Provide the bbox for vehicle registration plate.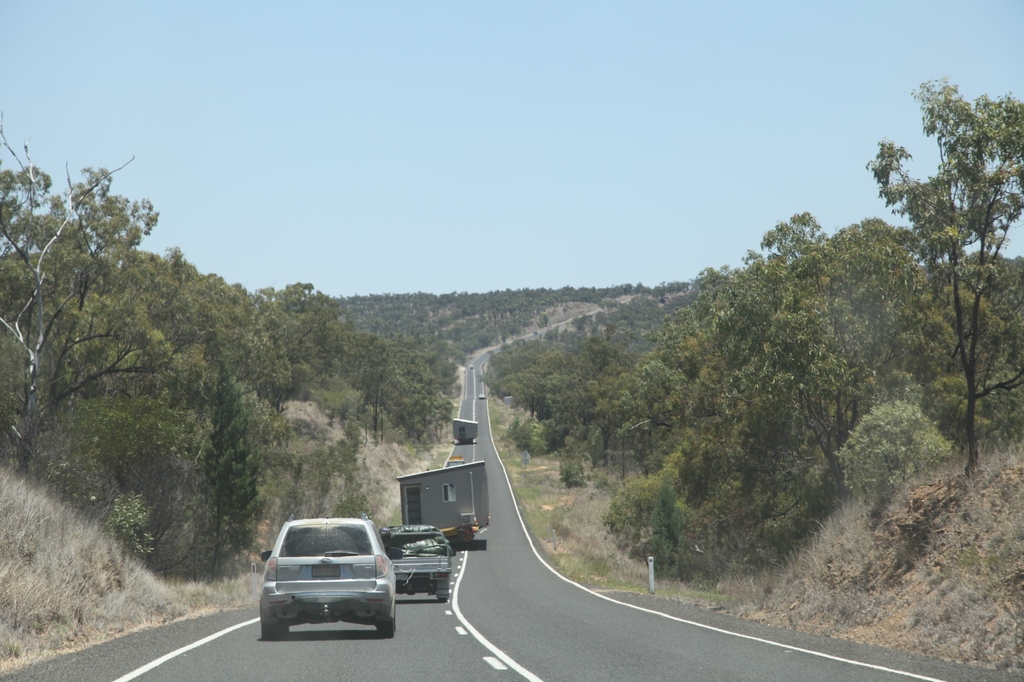
[308,567,338,576].
